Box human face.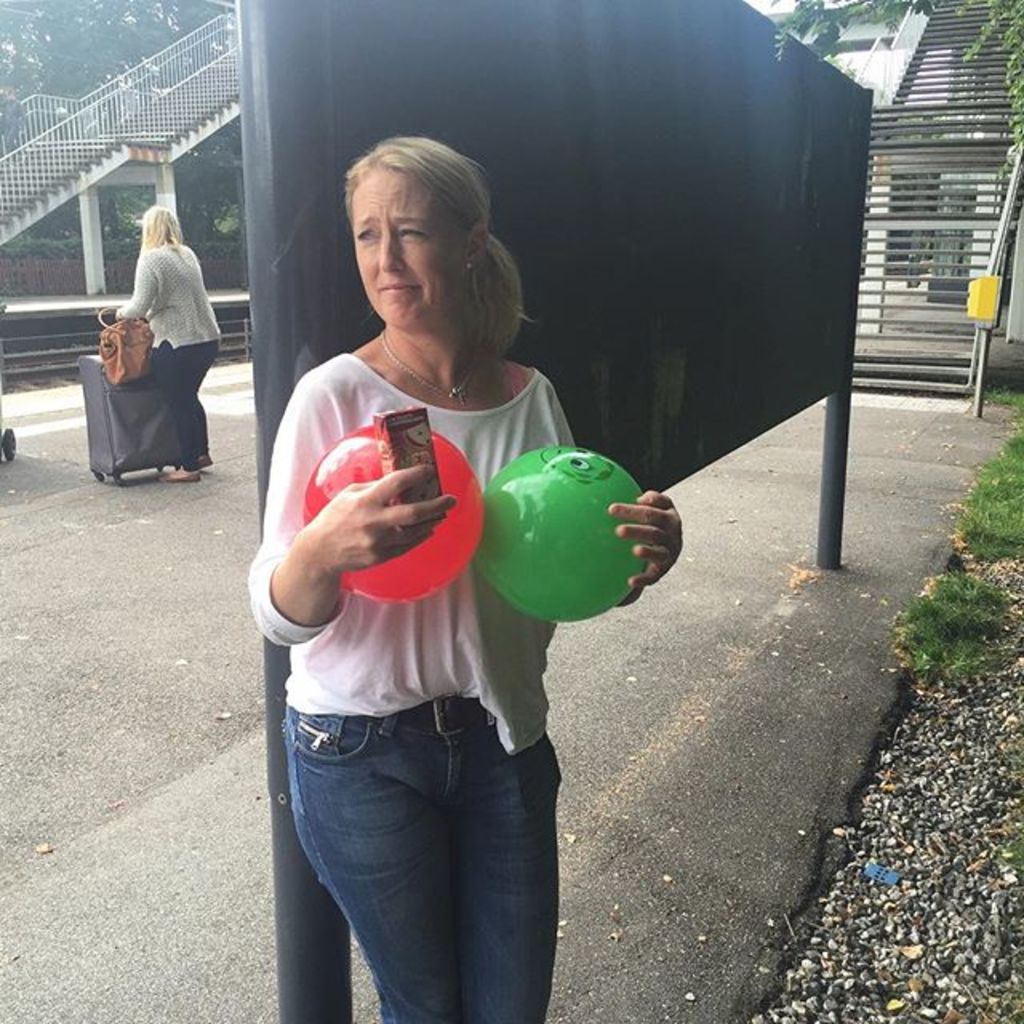
[354,187,456,323].
